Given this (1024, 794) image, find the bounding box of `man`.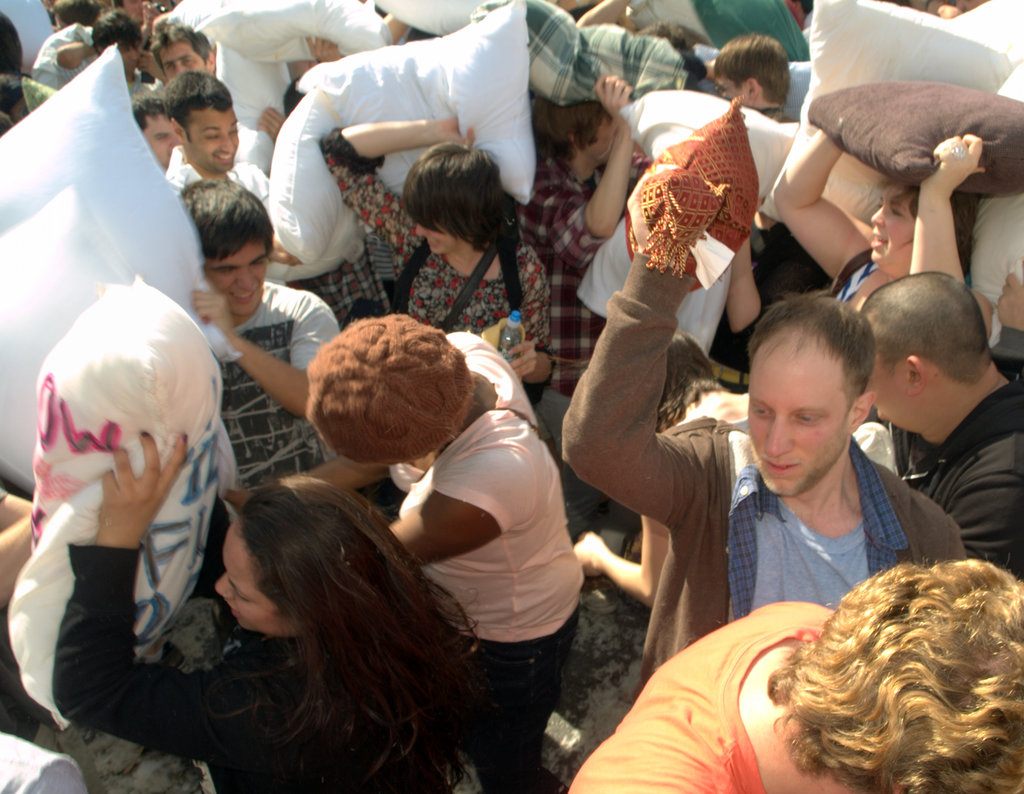
(left=167, top=170, right=352, bottom=598).
